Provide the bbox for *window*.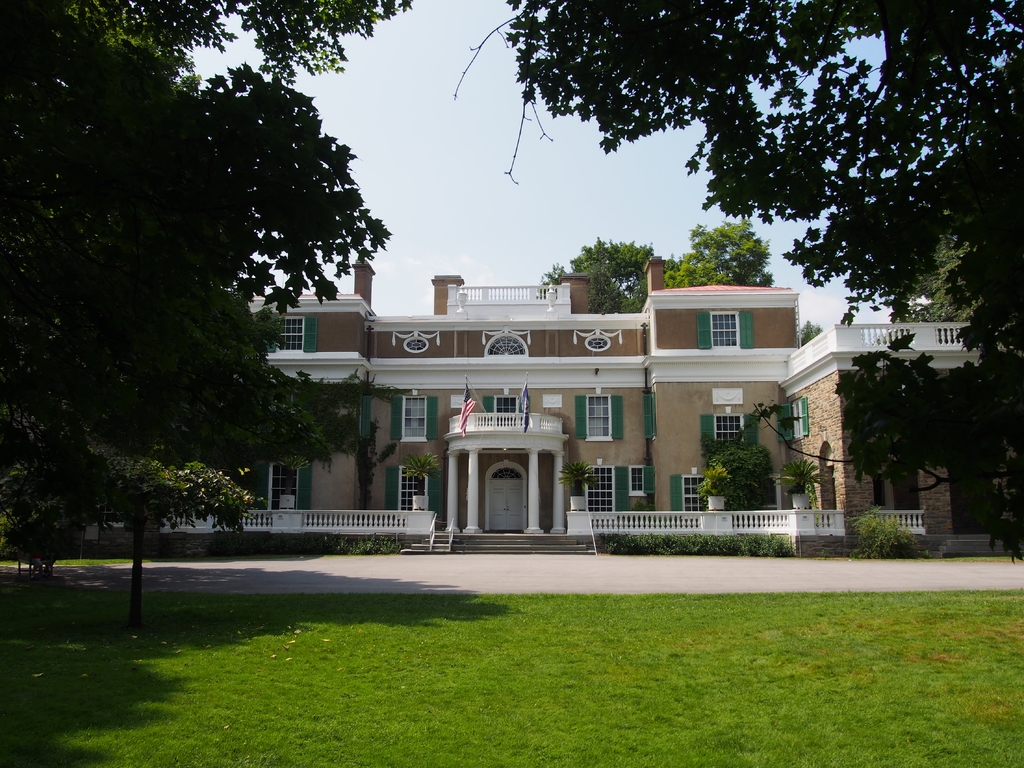
left=586, top=394, right=612, bottom=439.
